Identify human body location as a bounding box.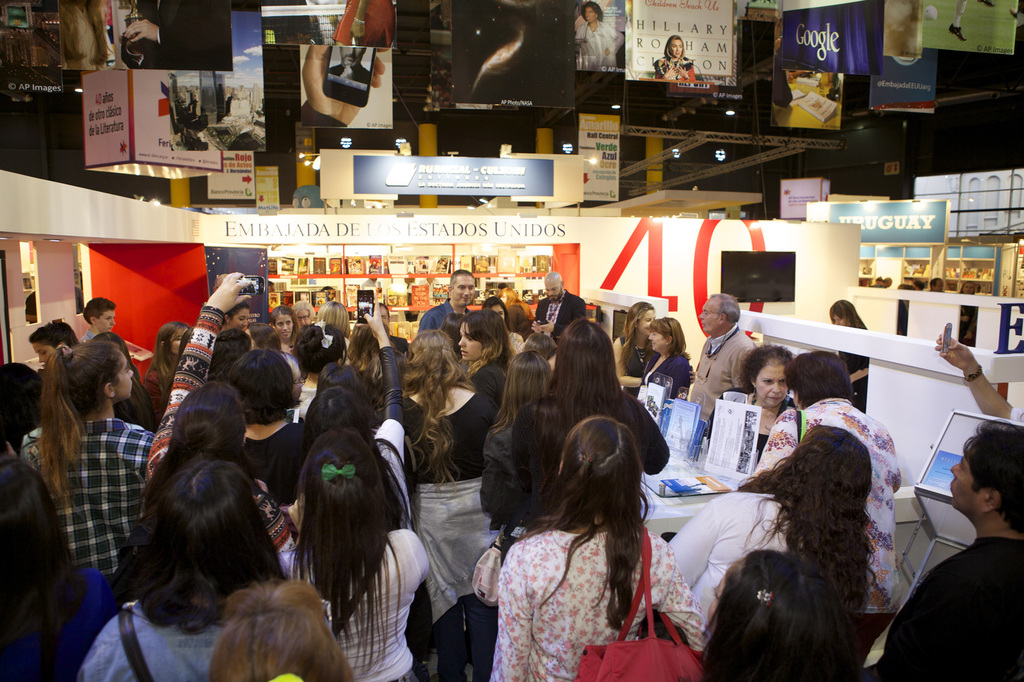
Rect(333, 0, 396, 46).
